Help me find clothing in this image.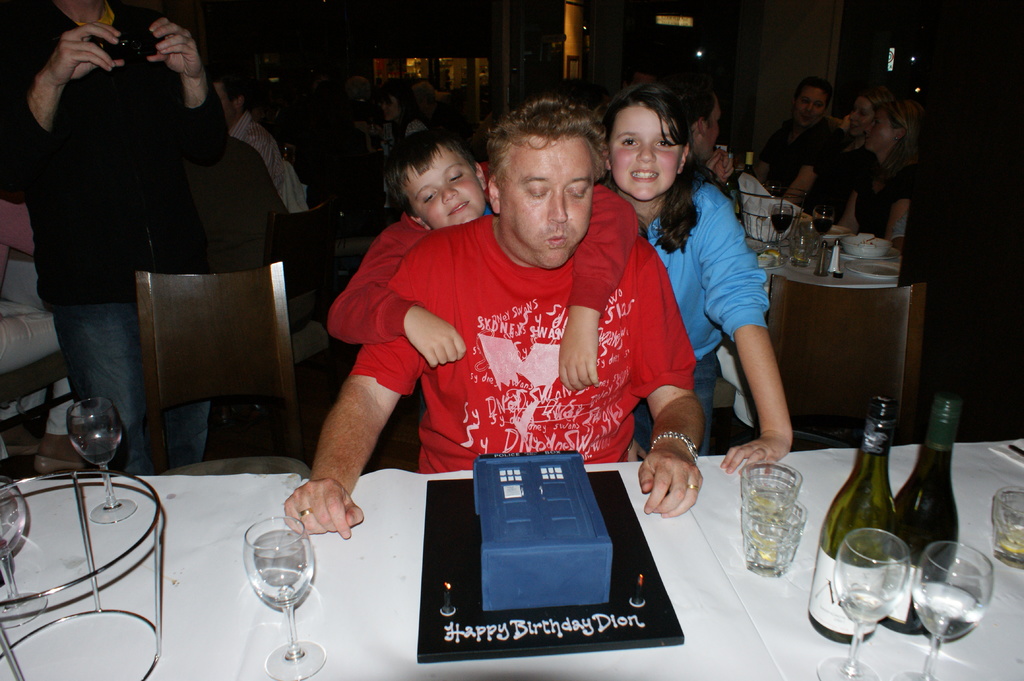
Found it: 326 183 646 339.
